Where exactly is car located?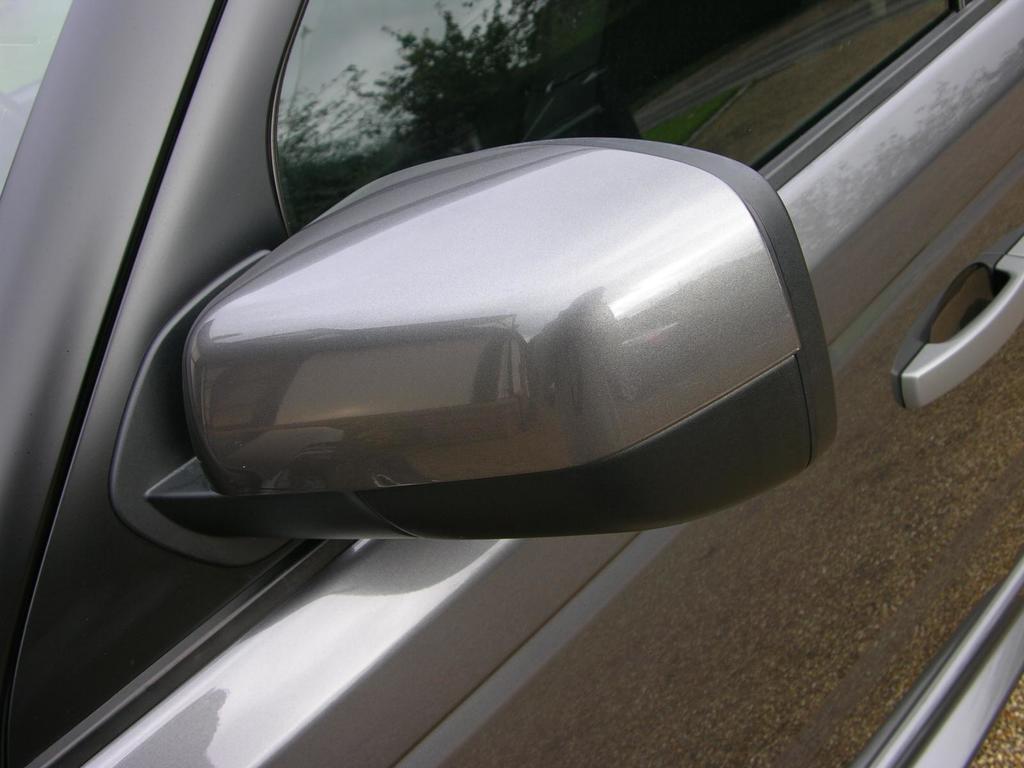
Its bounding box is [left=0, top=0, right=1023, bottom=767].
